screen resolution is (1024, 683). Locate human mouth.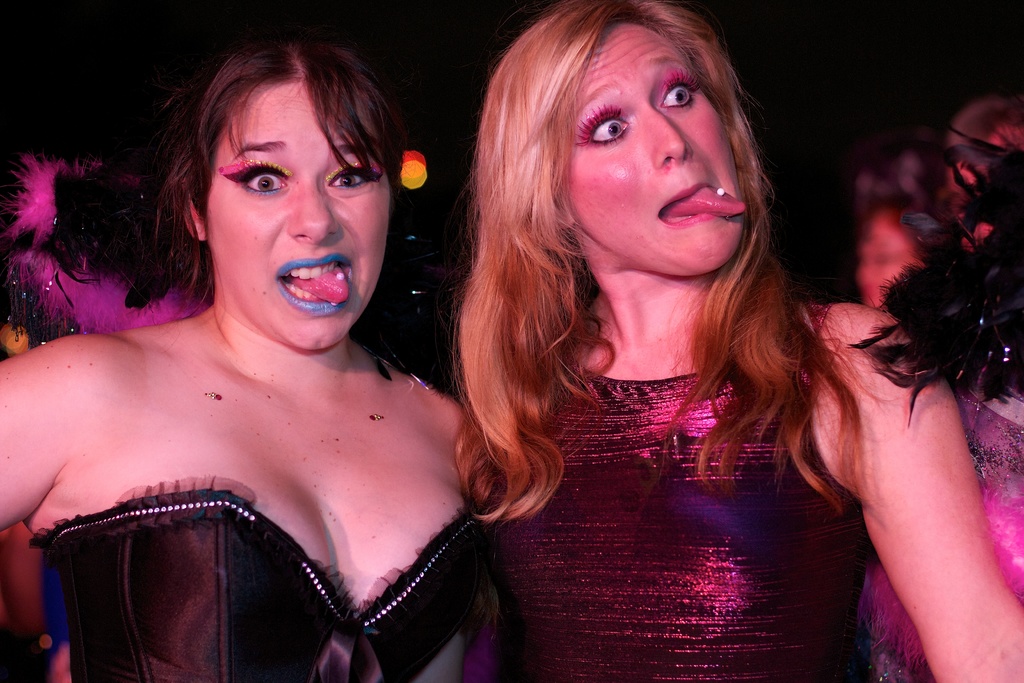
x1=276 y1=251 x2=353 y2=315.
